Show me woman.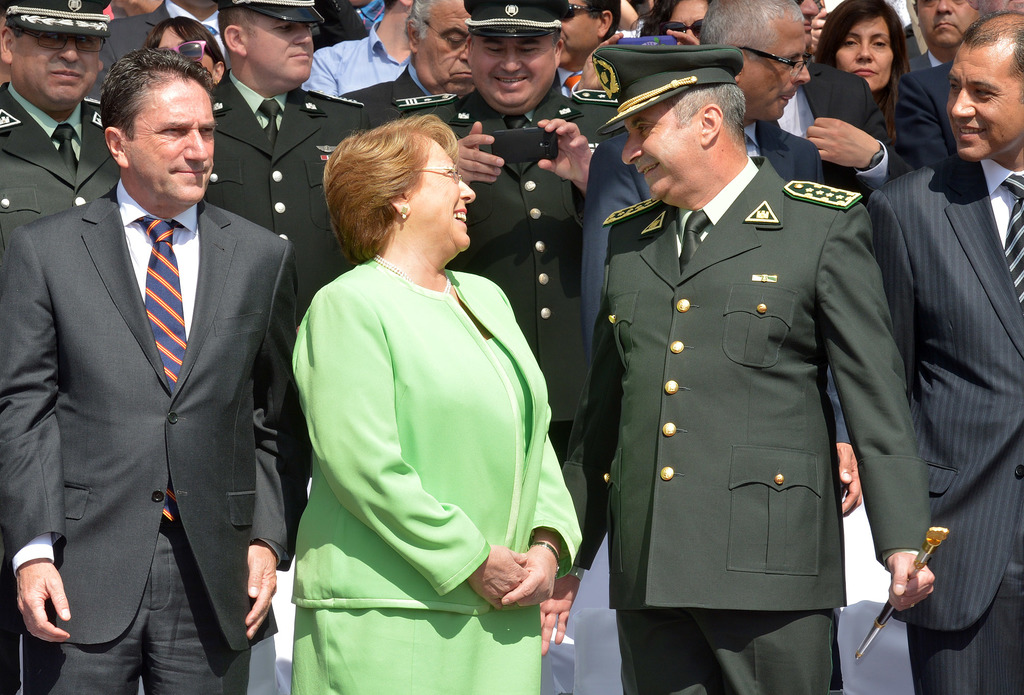
woman is here: locate(568, 0, 723, 117).
